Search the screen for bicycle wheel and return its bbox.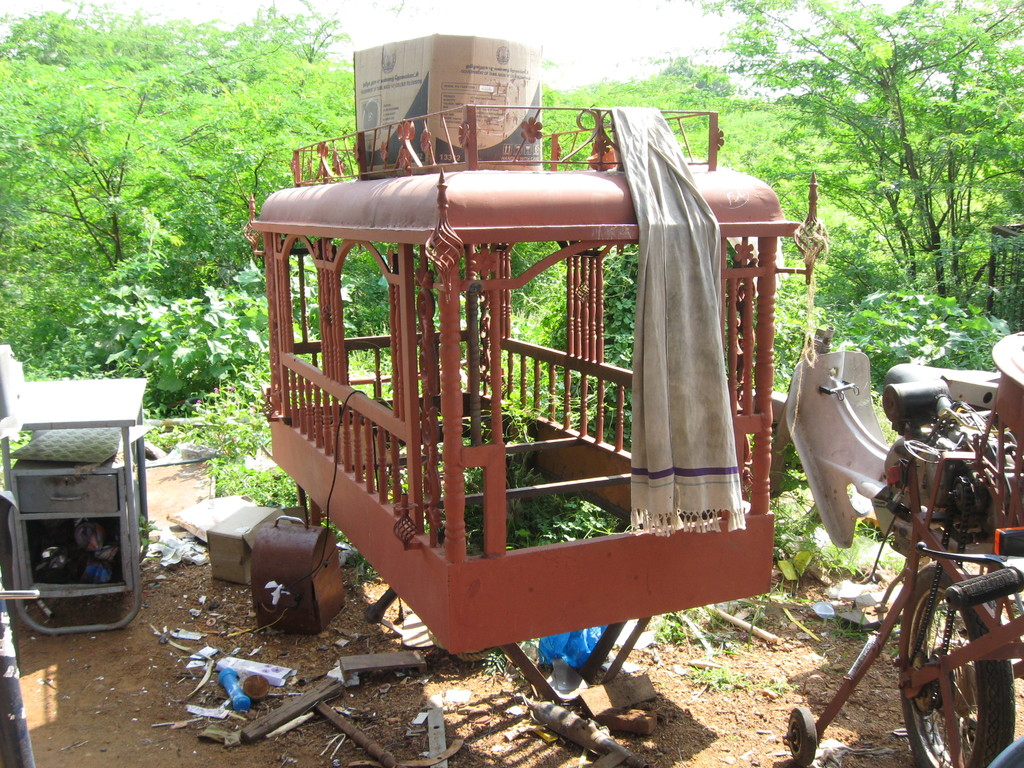
Found: select_region(895, 566, 1016, 767).
